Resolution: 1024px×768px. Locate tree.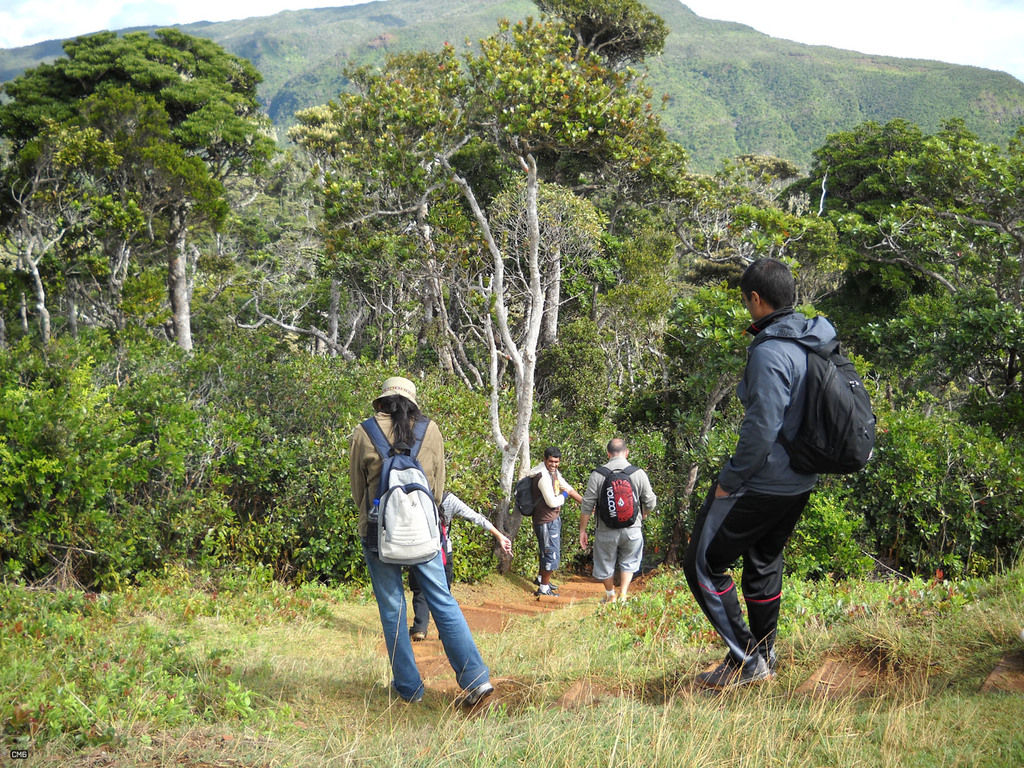
279,2,732,588.
